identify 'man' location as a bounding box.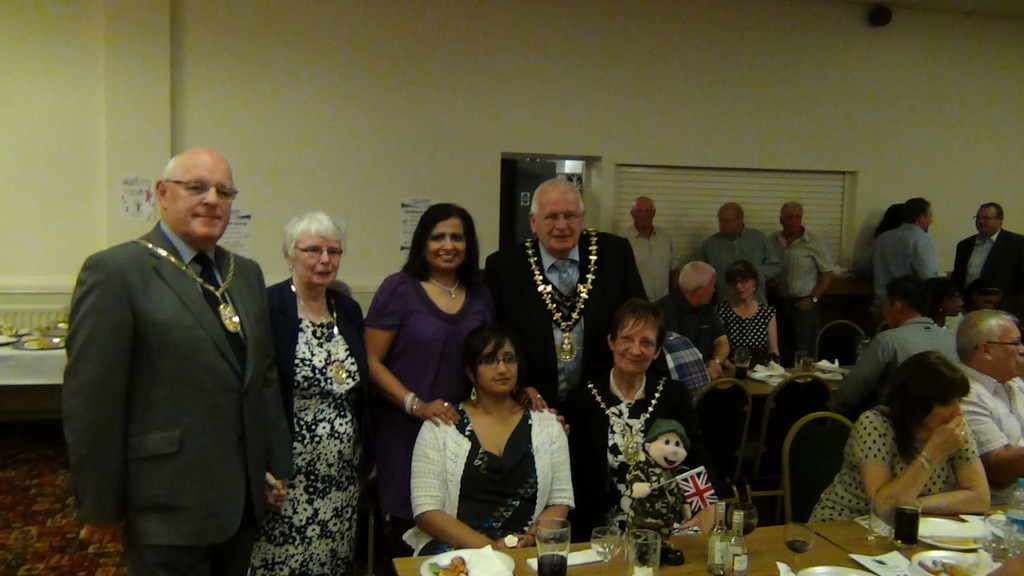
(x1=704, y1=198, x2=783, y2=282).
